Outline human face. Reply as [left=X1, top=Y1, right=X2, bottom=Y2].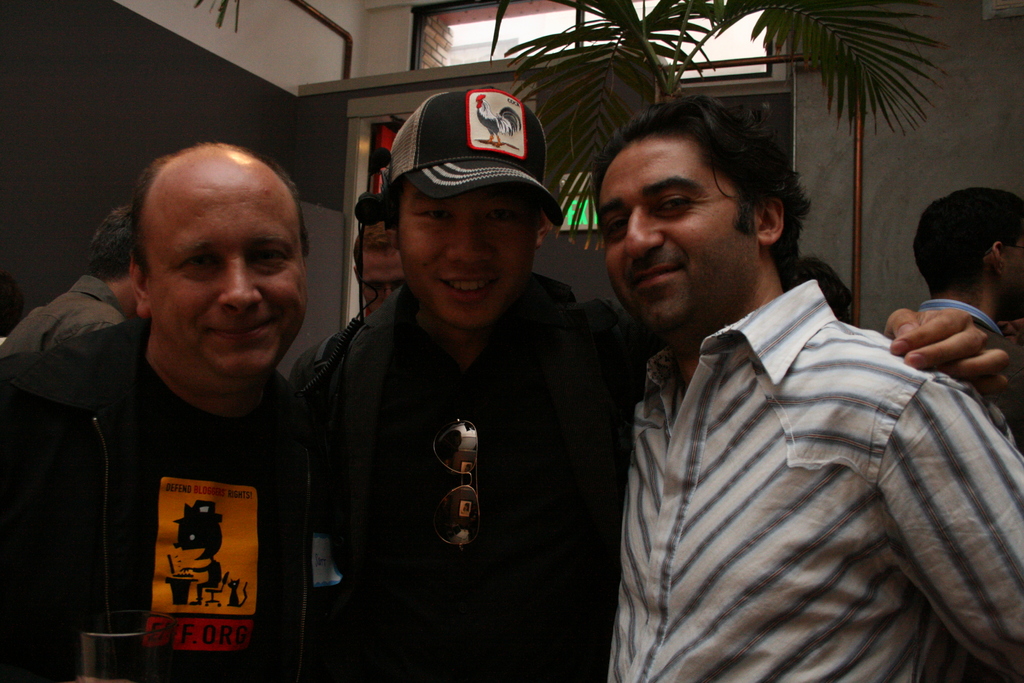
[left=150, top=193, right=305, bottom=378].
